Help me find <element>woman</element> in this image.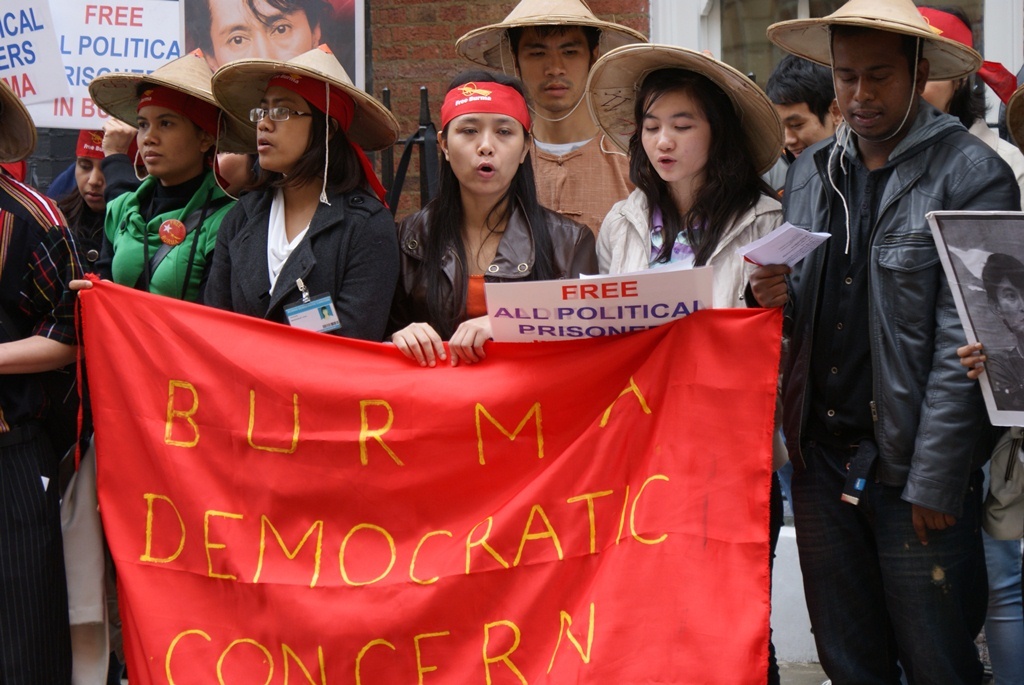
Found it: x1=573 y1=57 x2=802 y2=325.
